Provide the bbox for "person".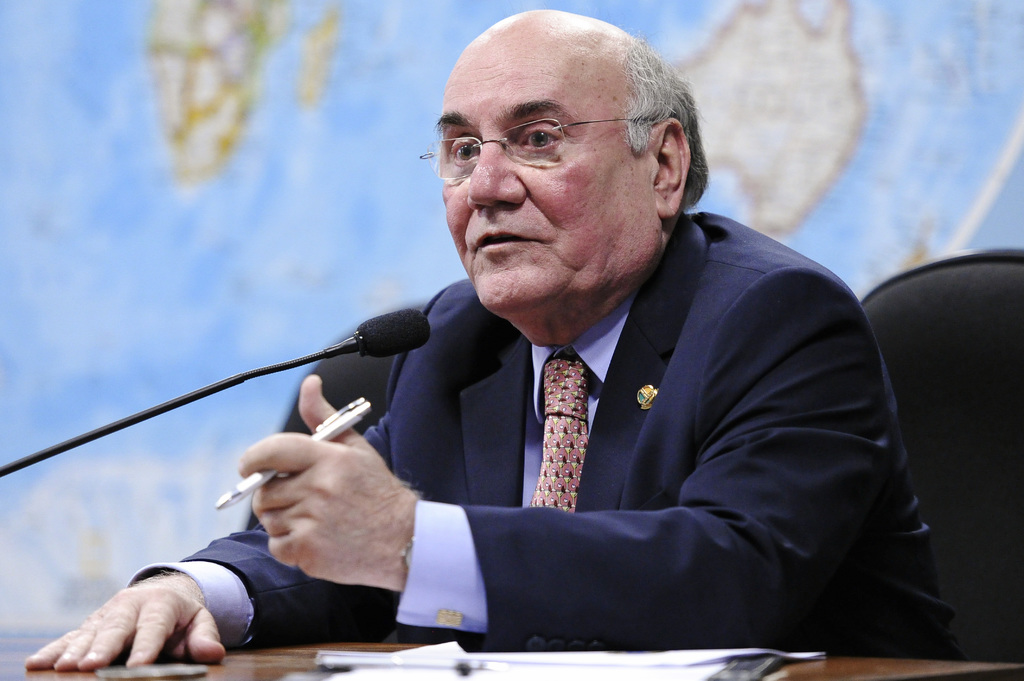
(118,75,828,662).
